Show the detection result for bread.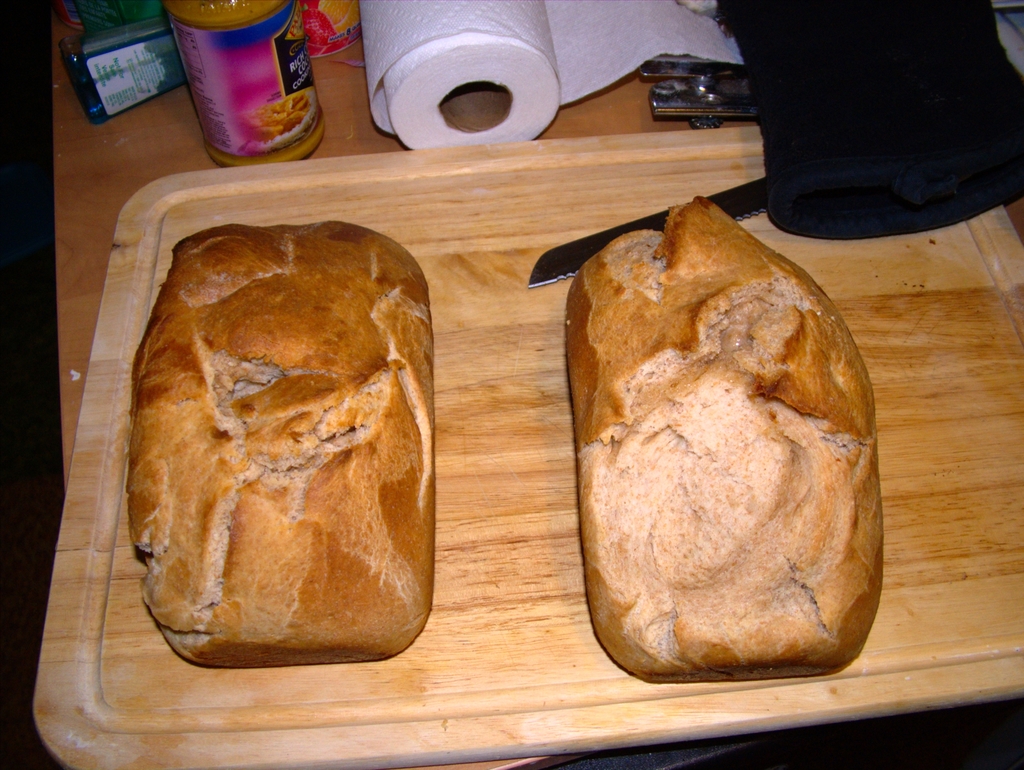
bbox=(117, 213, 431, 678).
